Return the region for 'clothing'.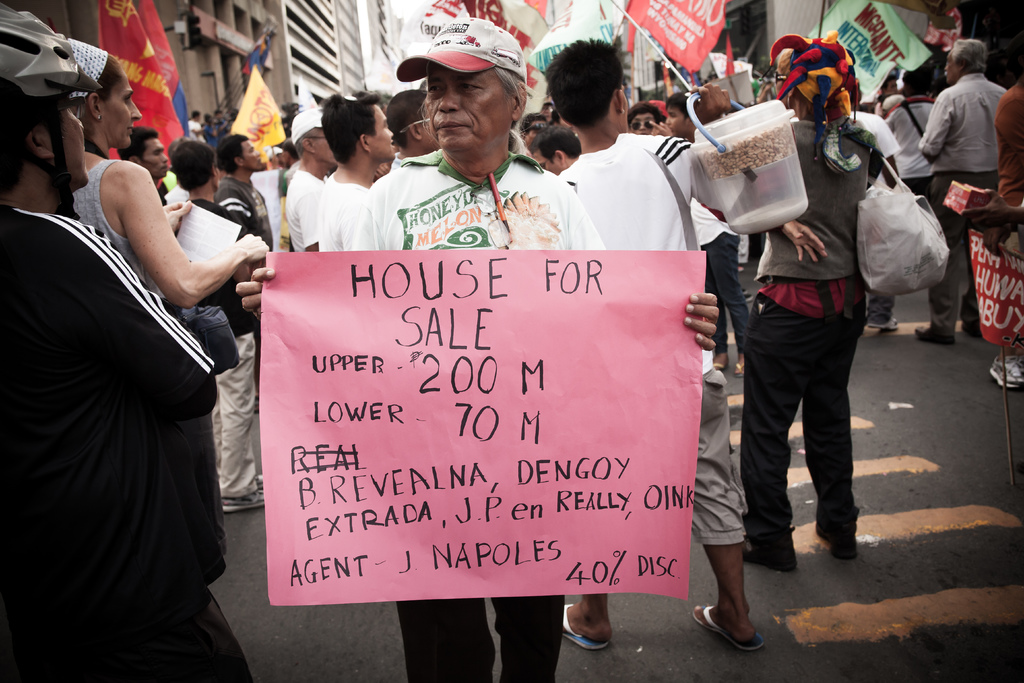
353, 145, 605, 682.
